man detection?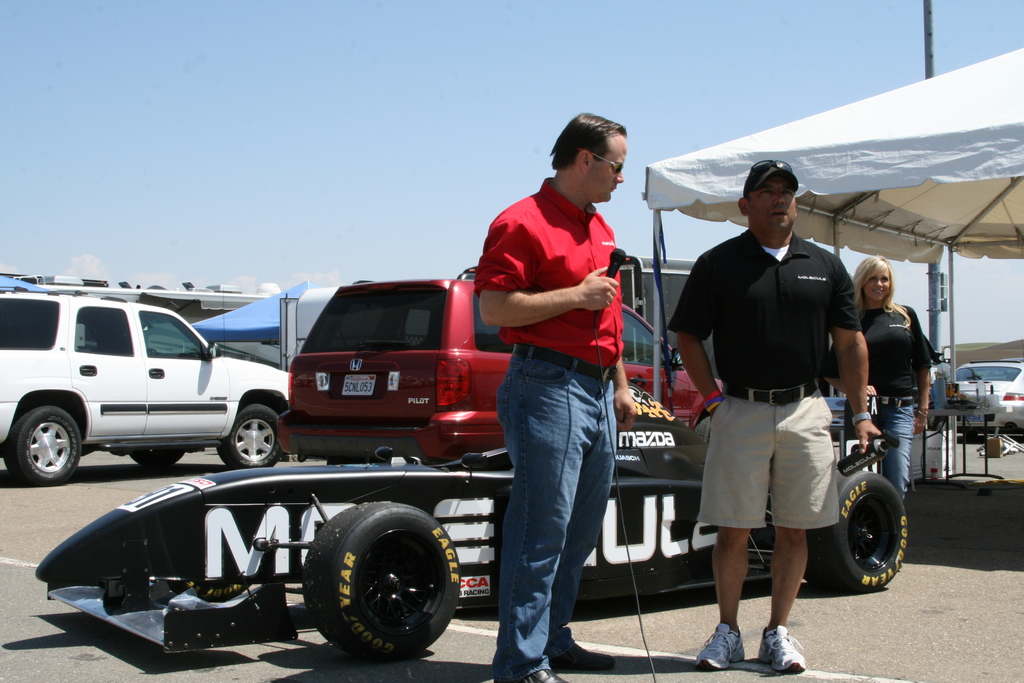
box(477, 110, 636, 682)
